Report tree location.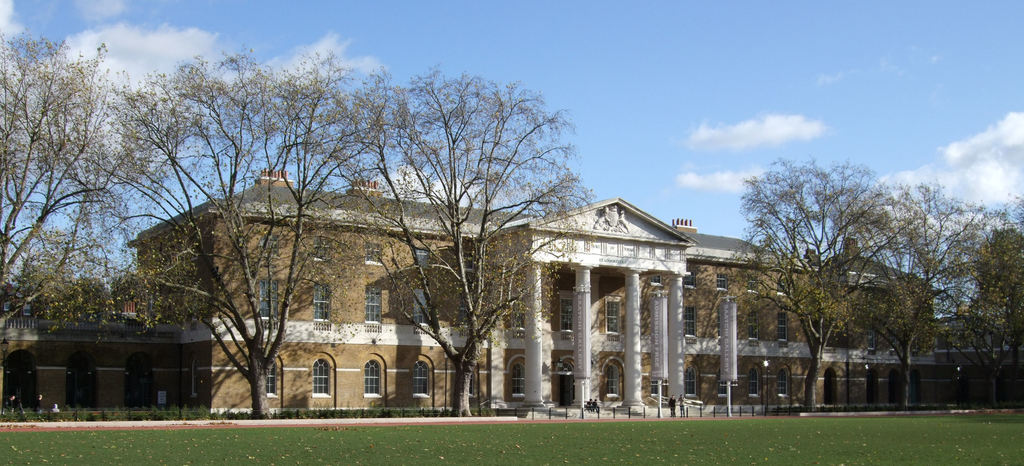
Report: region(856, 181, 1023, 412).
